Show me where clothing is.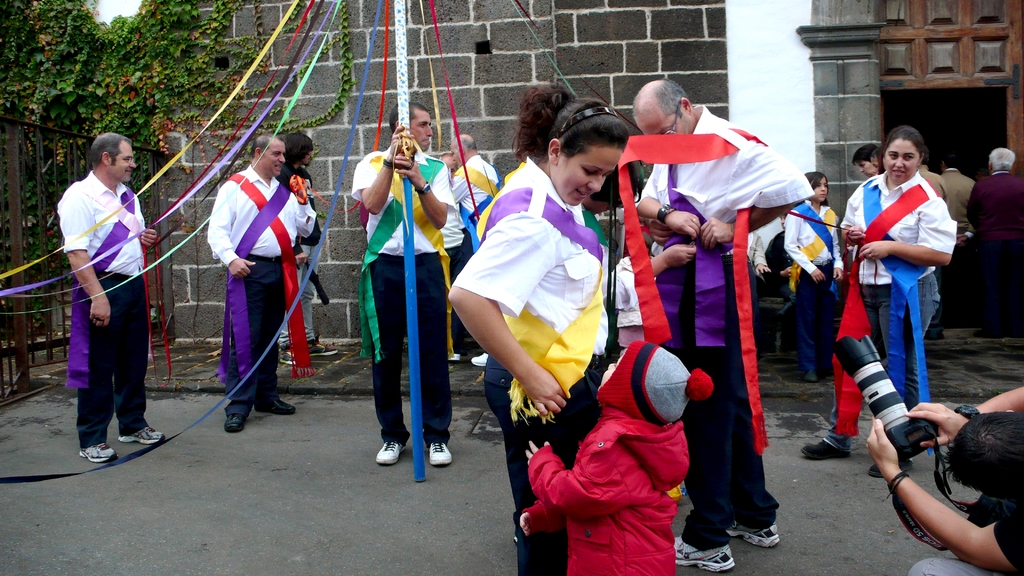
clothing is at <bbox>443, 192, 477, 358</bbox>.
